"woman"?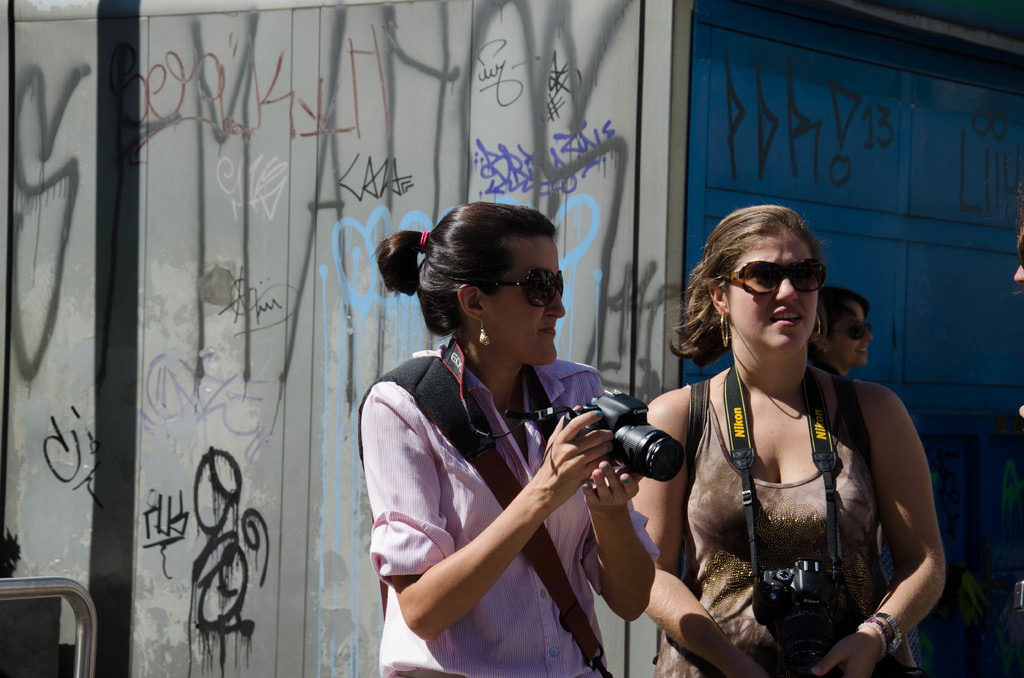
bbox=[807, 287, 876, 380]
